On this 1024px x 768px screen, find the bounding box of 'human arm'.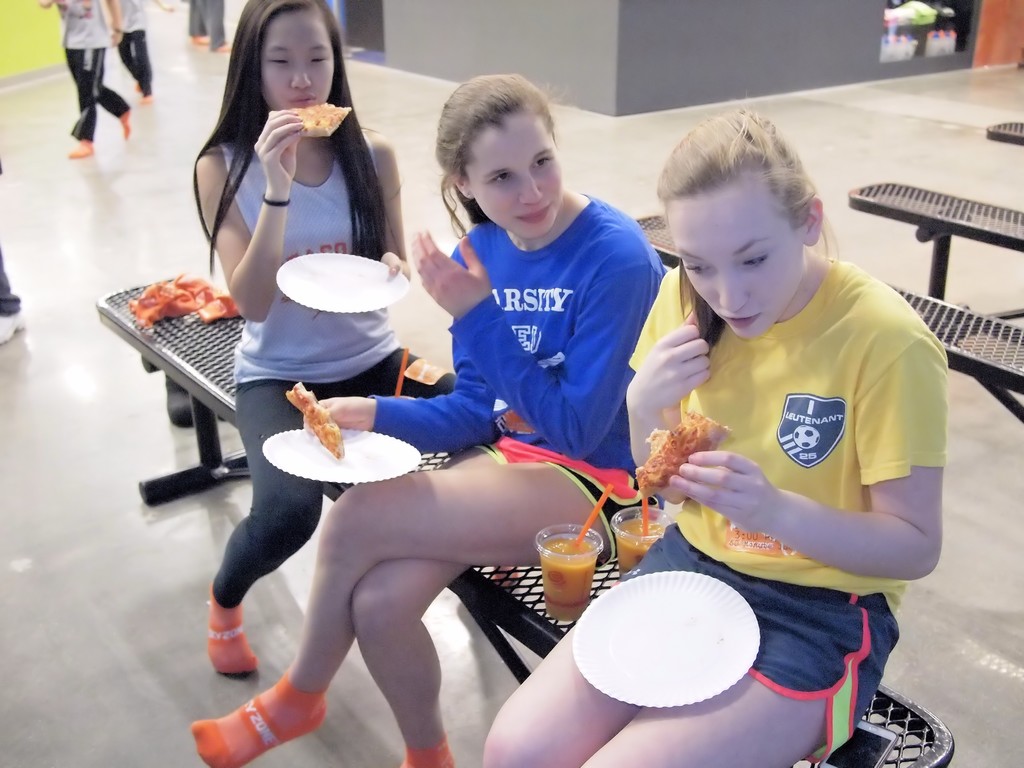
Bounding box: <region>150, 0, 175, 13</region>.
